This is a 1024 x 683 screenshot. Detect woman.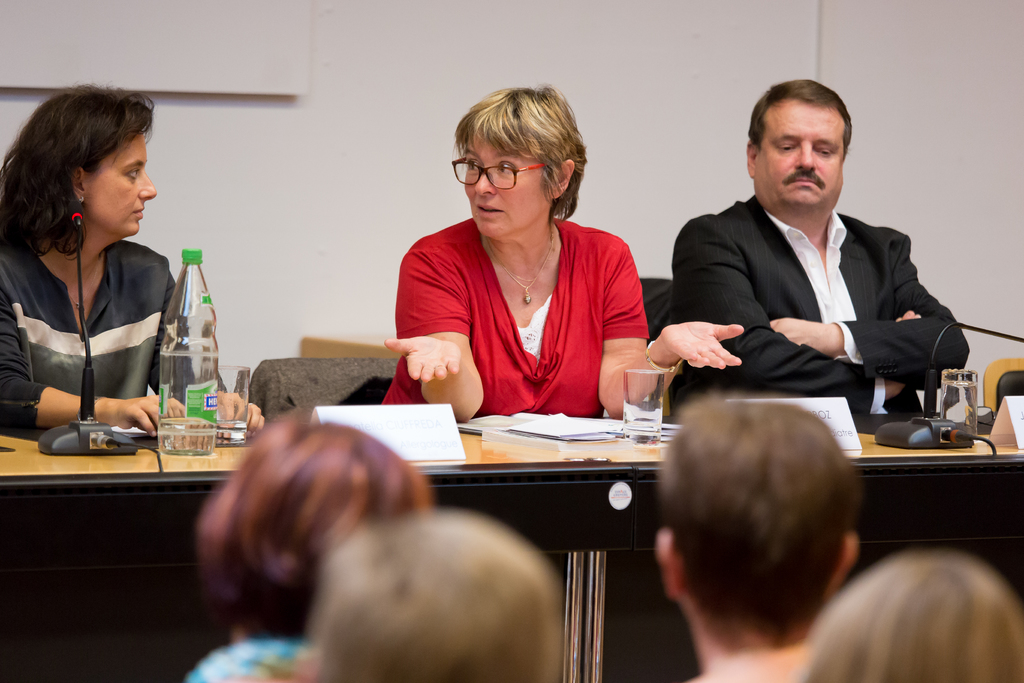
crop(804, 549, 1023, 682).
